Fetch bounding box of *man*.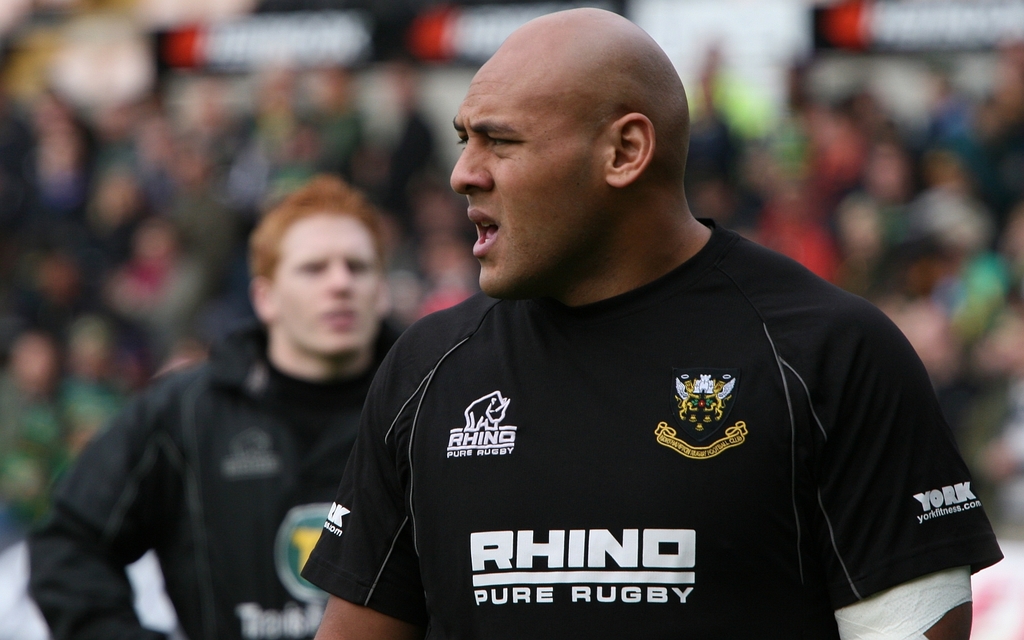
Bbox: 271, 6, 1012, 636.
